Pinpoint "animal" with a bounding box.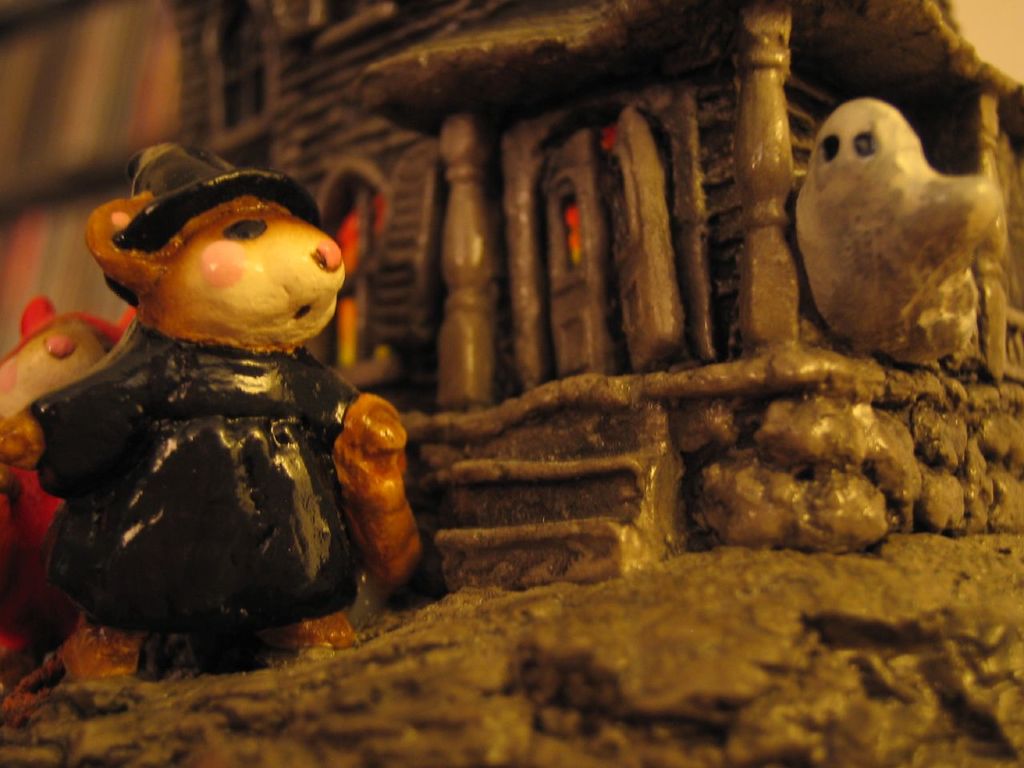
crop(2, 146, 414, 678).
